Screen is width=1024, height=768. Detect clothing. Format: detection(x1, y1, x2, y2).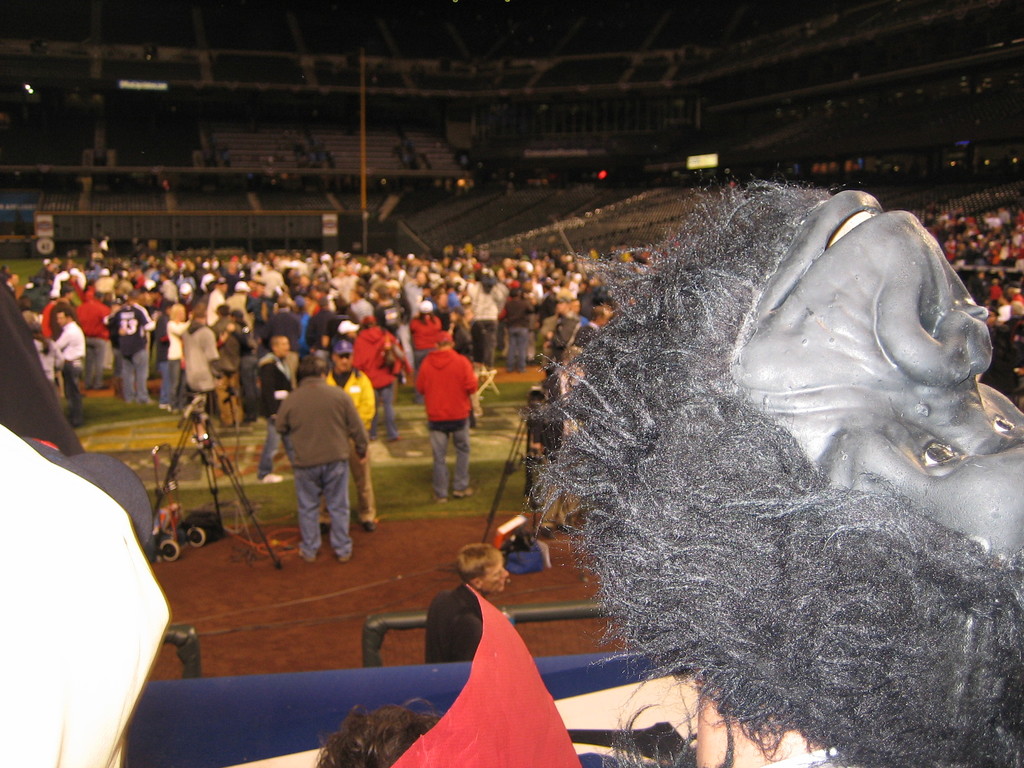
detection(258, 355, 293, 477).
